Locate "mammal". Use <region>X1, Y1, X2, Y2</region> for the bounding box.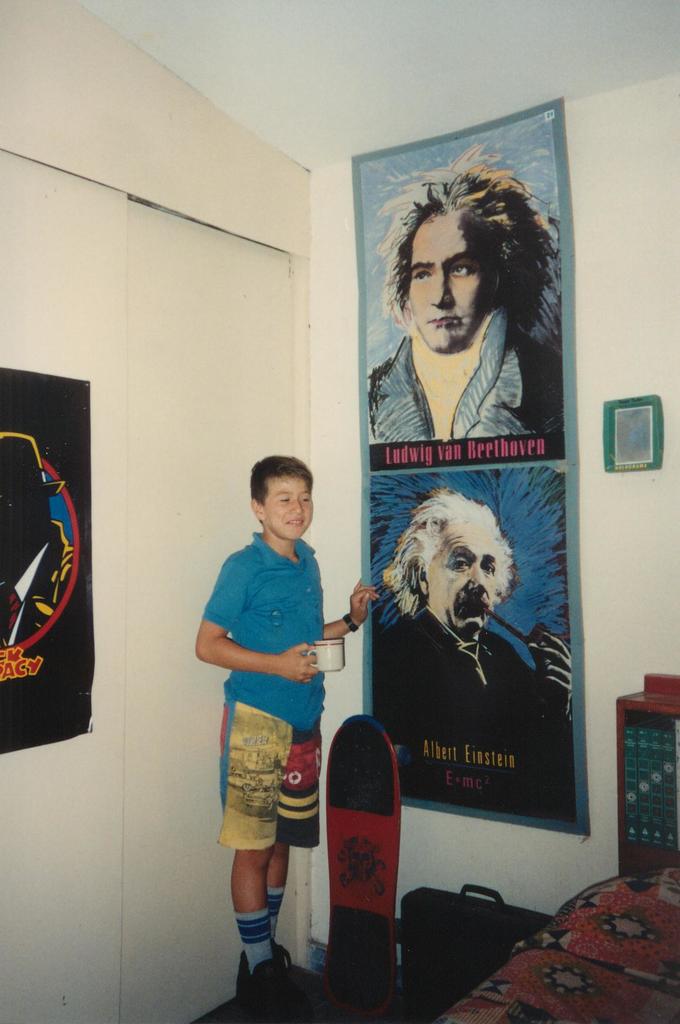
<region>371, 488, 578, 819</region>.
